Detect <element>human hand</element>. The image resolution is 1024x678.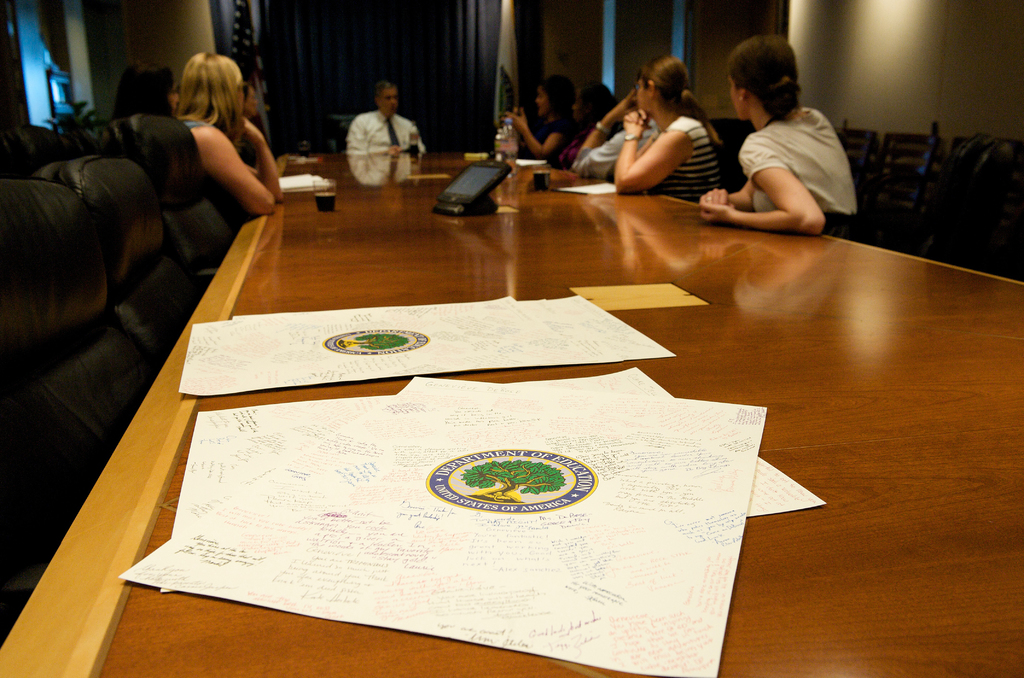
623:113:648:138.
